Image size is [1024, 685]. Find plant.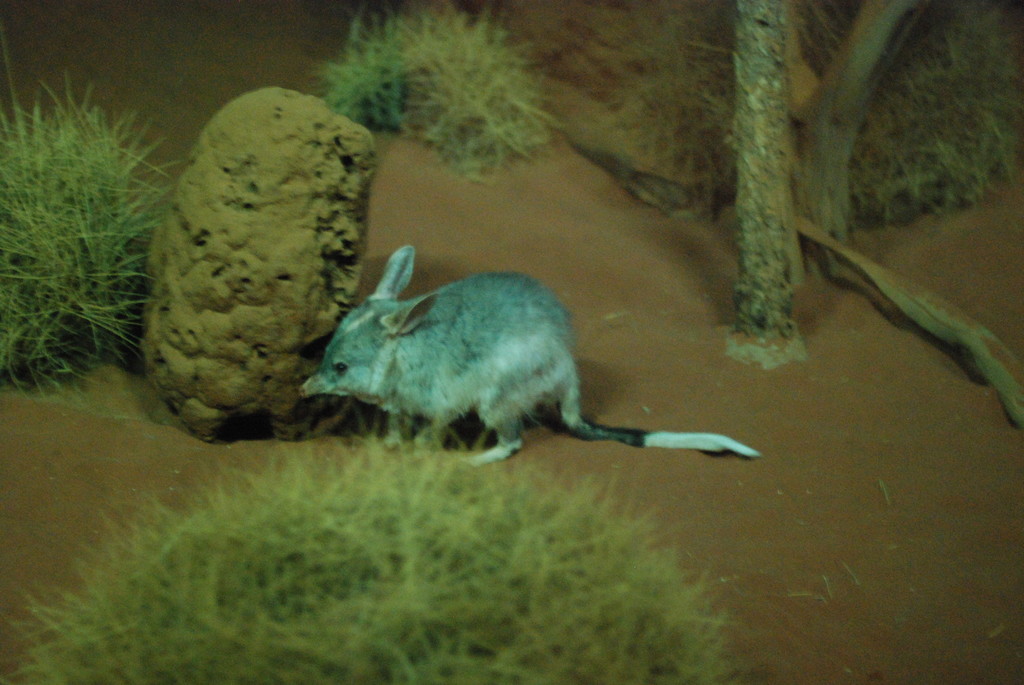
0, 409, 750, 684.
